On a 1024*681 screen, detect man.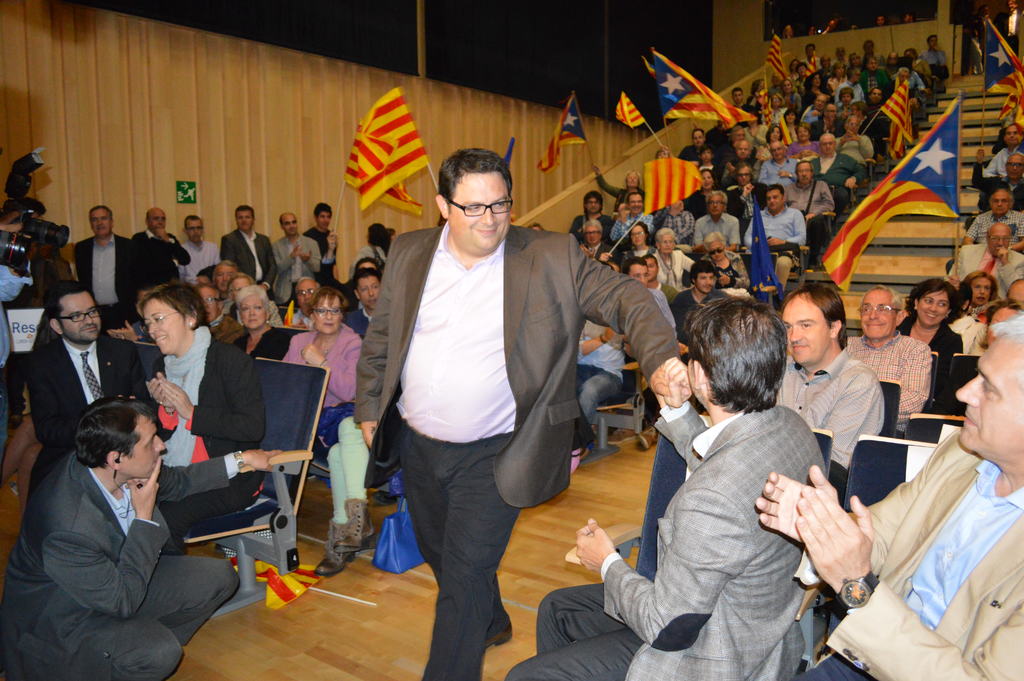
region(305, 202, 340, 287).
